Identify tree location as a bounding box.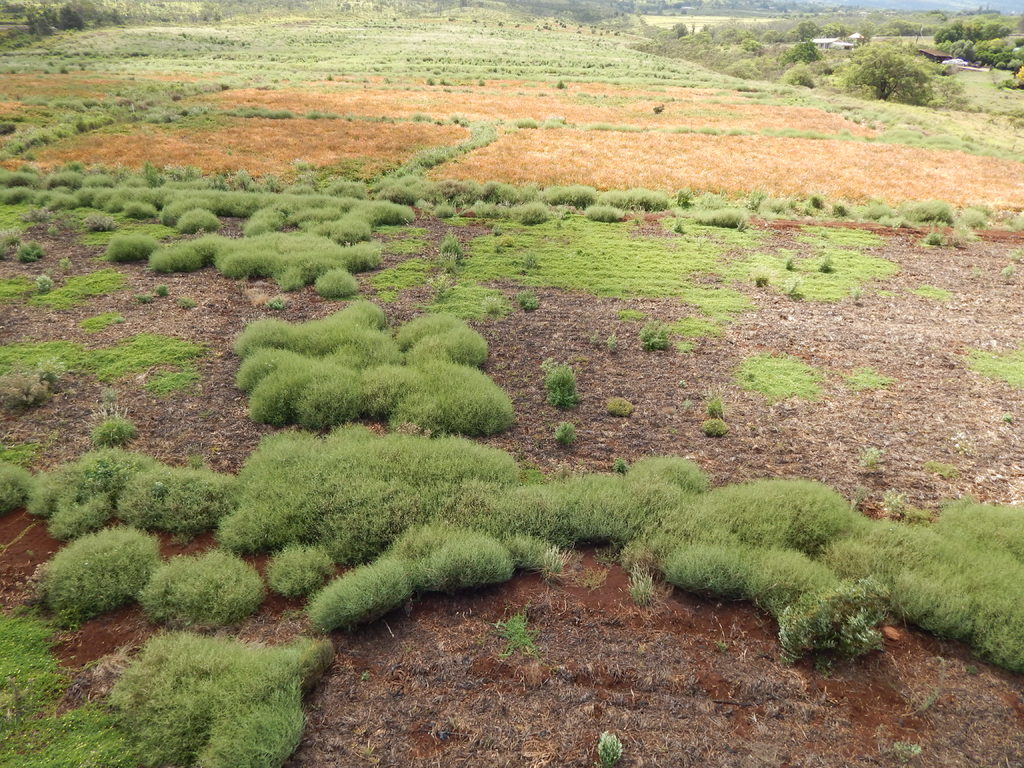
rect(998, 54, 1017, 71).
